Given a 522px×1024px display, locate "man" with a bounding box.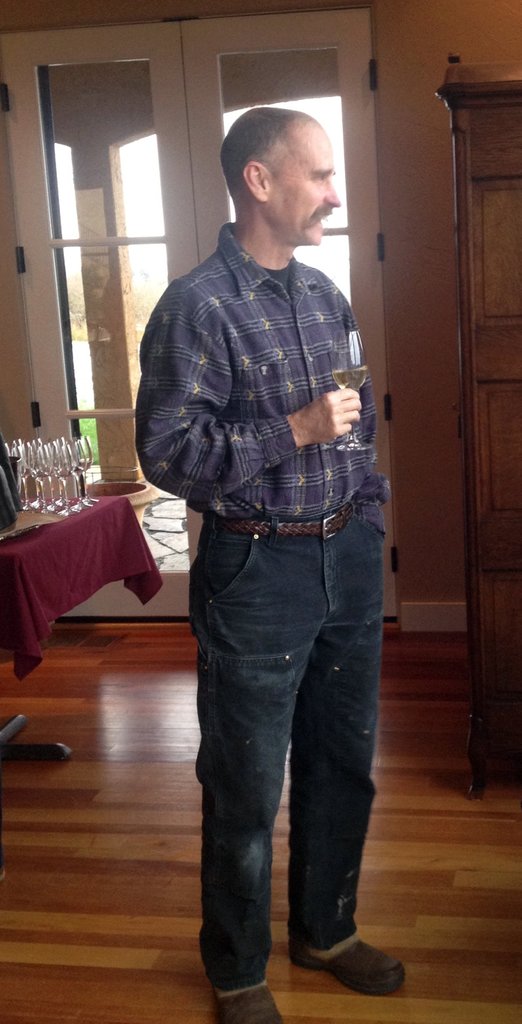
Located: Rect(138, 97, 412, 957).
